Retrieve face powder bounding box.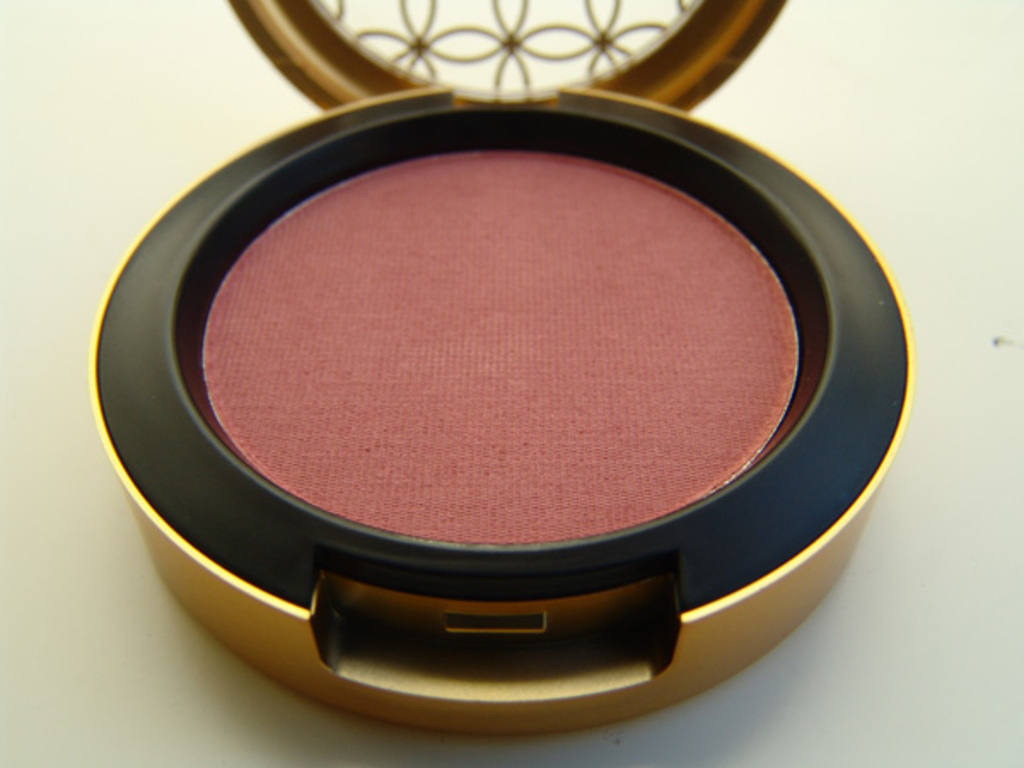
Bounding box: BBox(89, 0, 916, 734).
